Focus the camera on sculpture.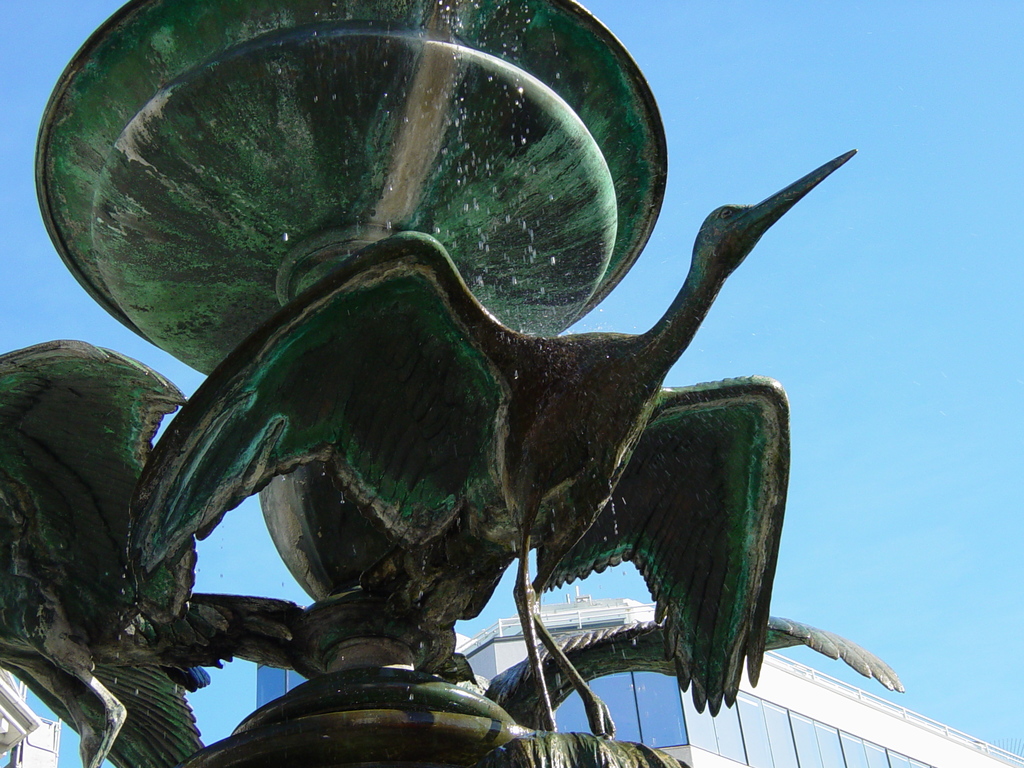
Focus region: rect(78, 0, 878, 760).
